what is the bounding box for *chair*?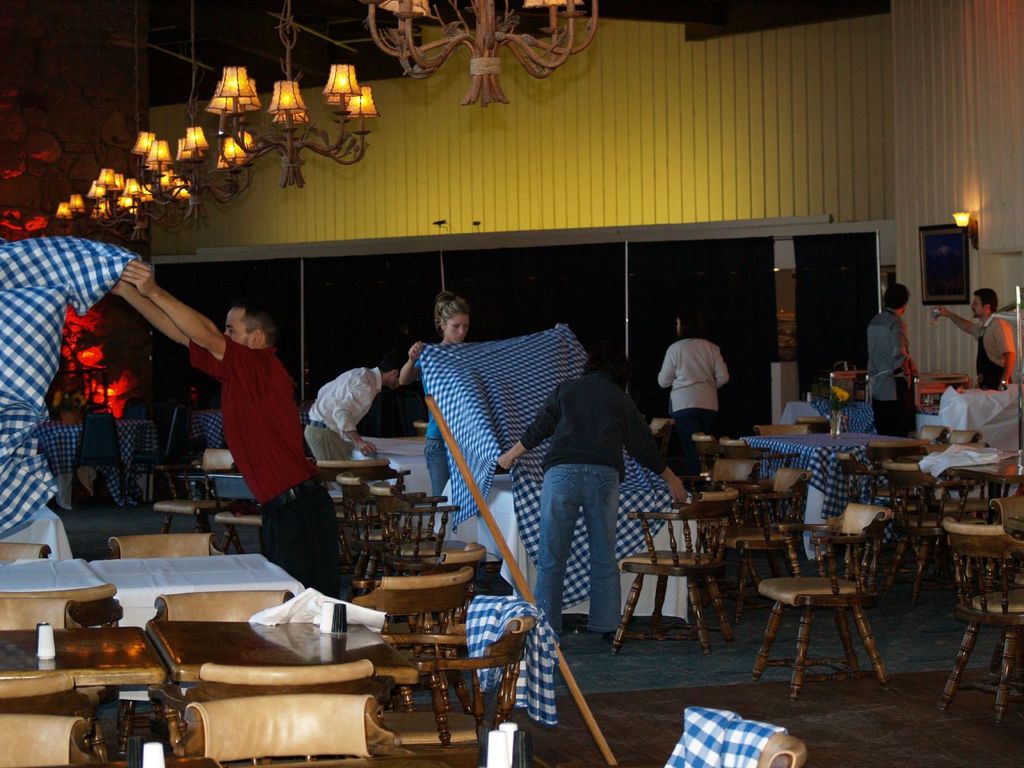
left=0, top=542, right=52, bottom=562.
